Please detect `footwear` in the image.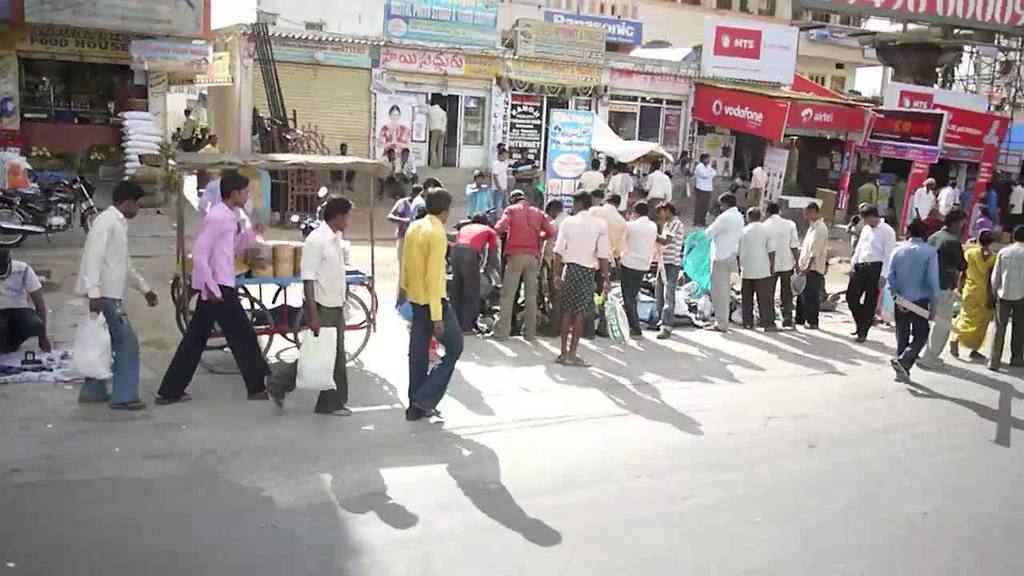
(x1=971, y1=347, x2=983, y2=362).
